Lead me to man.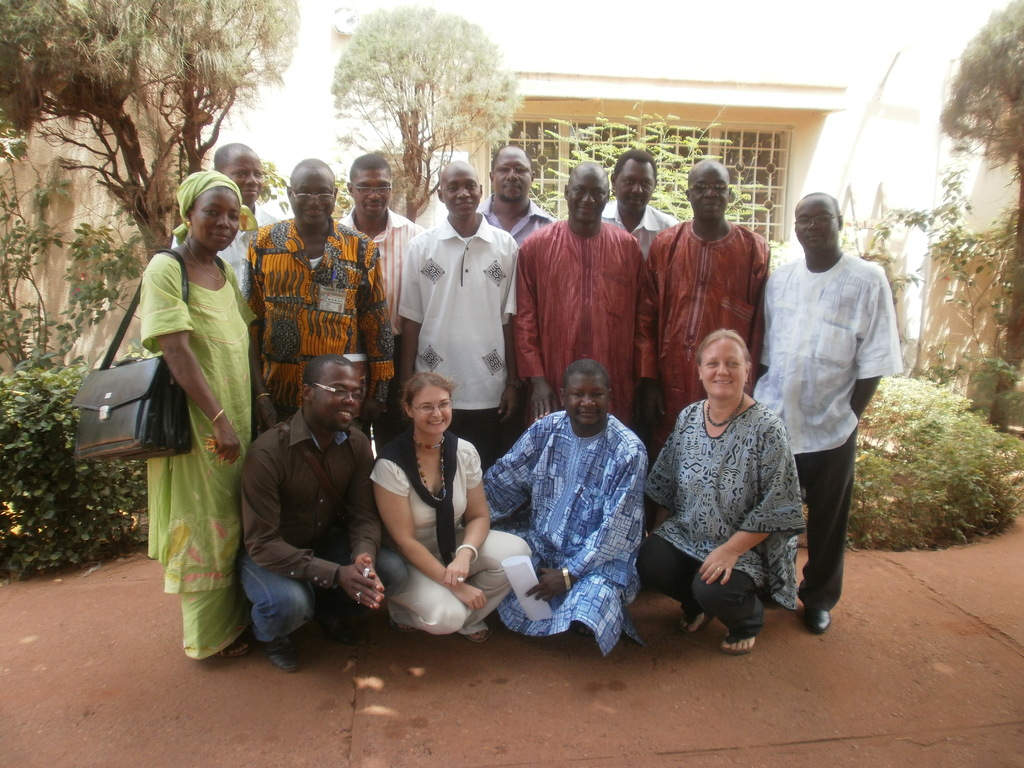
Lead to left=243, top=158, right=402, bottom=435.
